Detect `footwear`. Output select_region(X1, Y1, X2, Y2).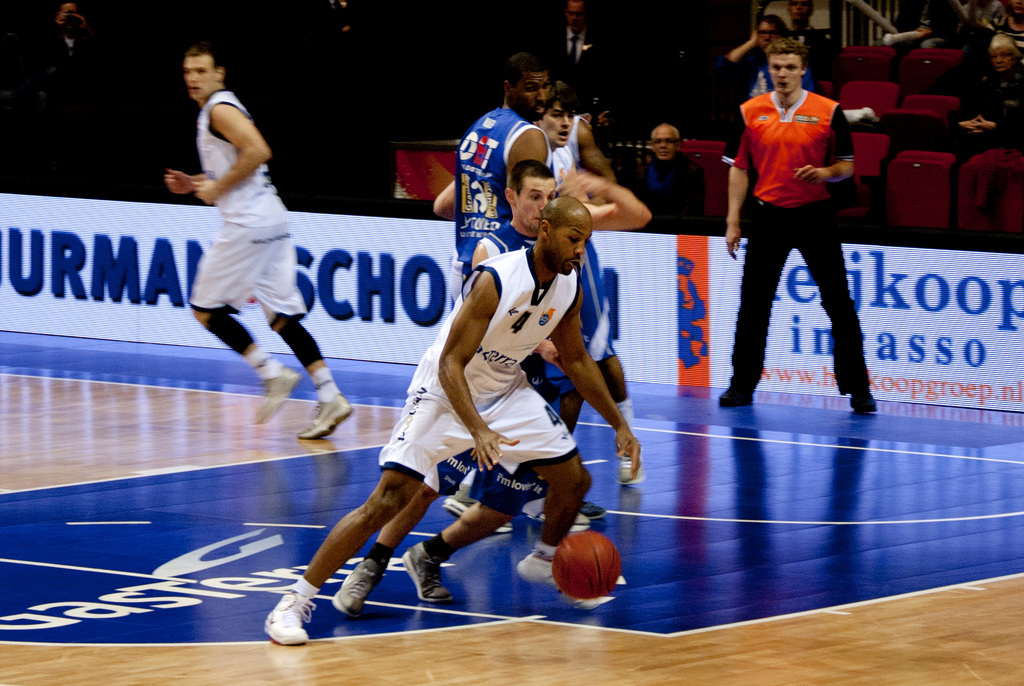
select_region(247, 365, 297, 427).
